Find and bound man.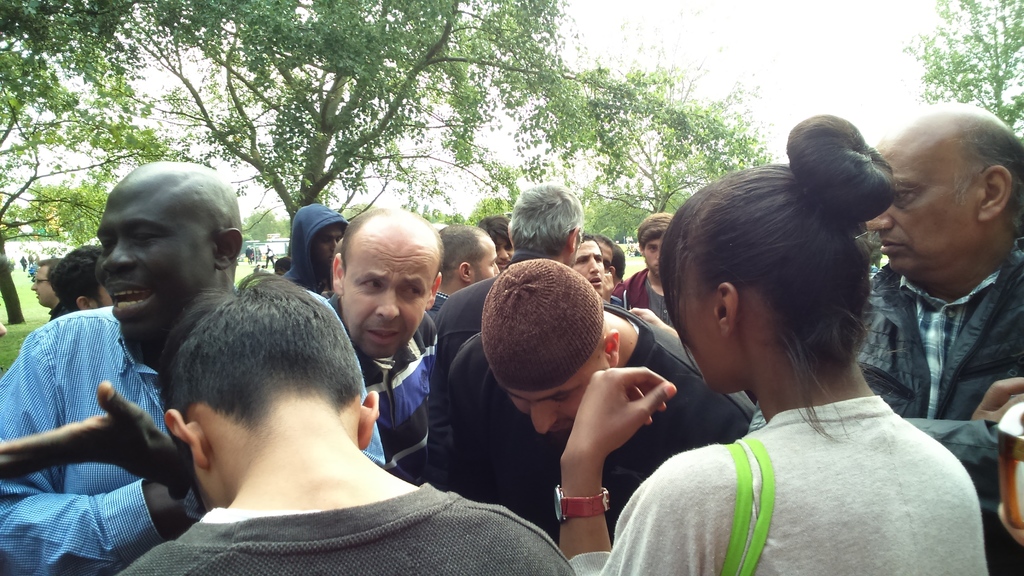
Bound: (108, 252, 516, 566).
